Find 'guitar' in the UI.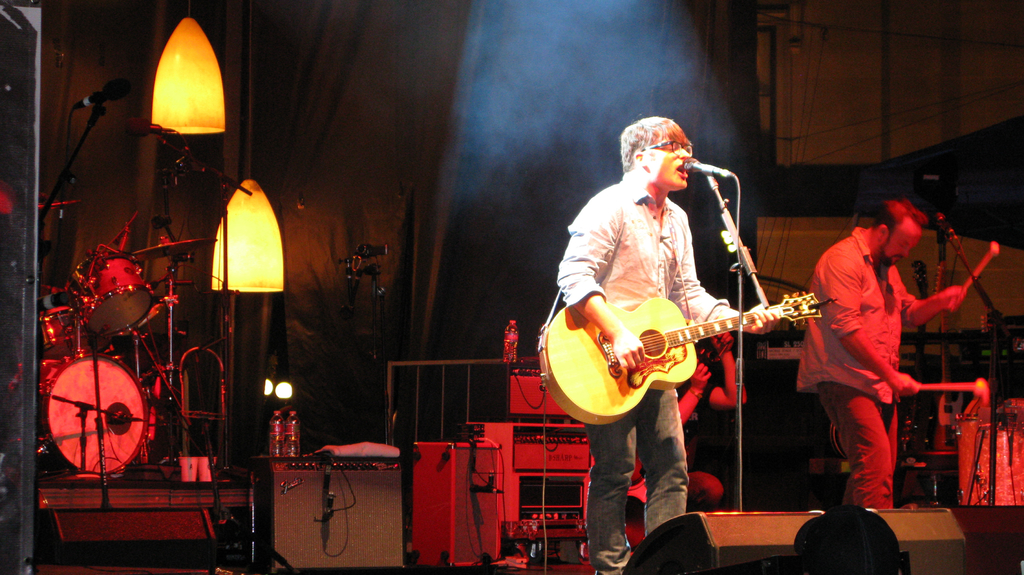
UI element at select_region(534, 277, 817, 421).
